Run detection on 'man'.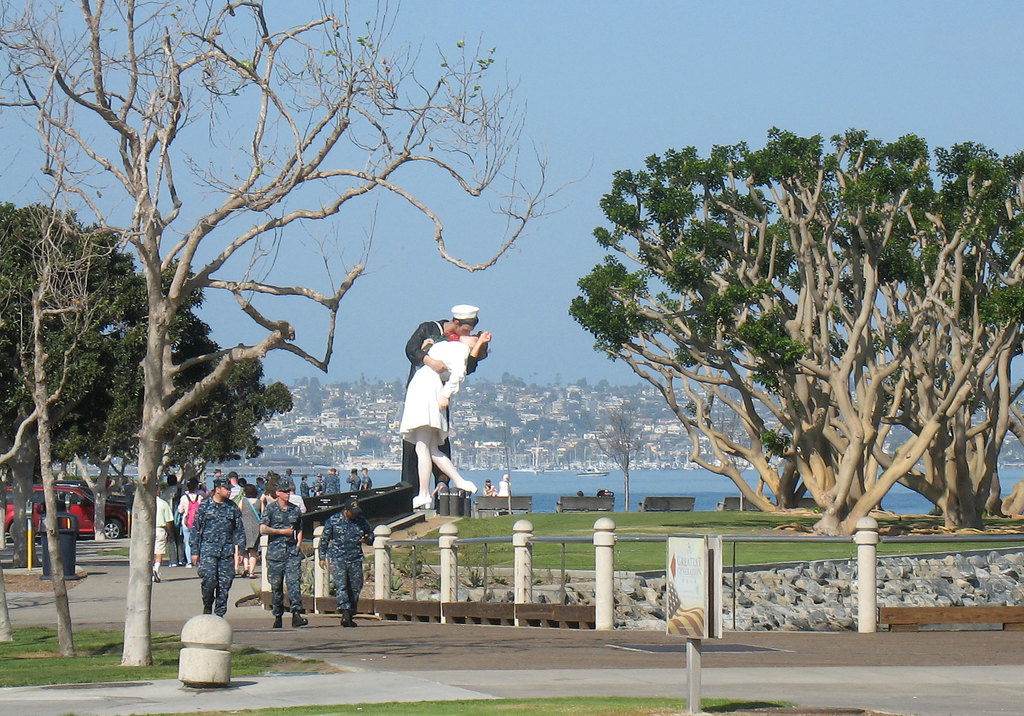
Result: 257 479 310 624.
